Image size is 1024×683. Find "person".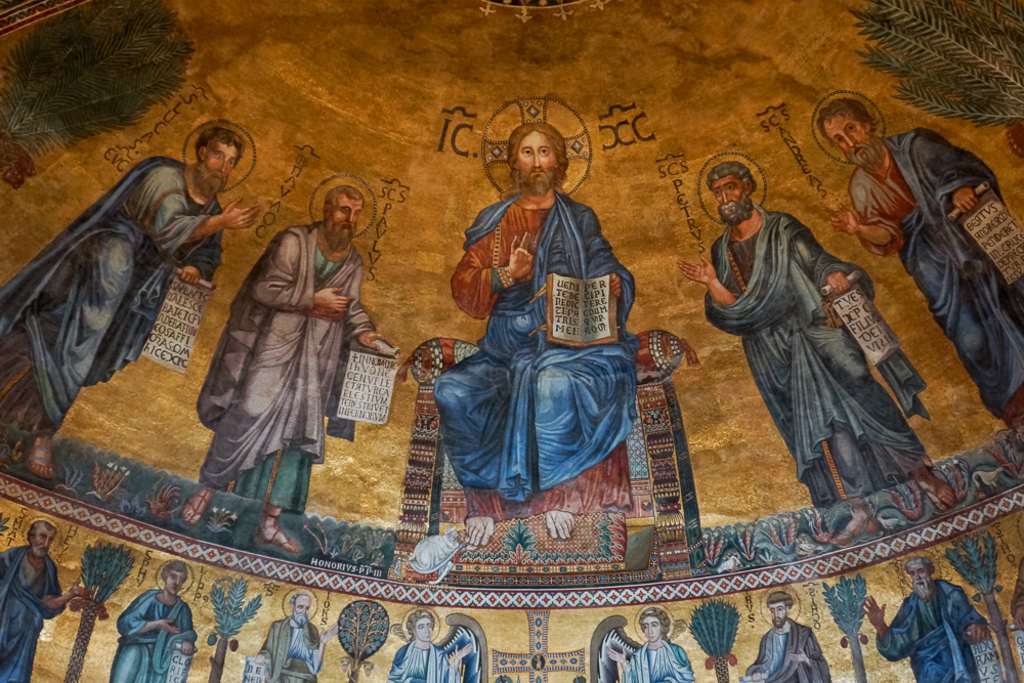
l=726, t=589, r=839, b=682.
